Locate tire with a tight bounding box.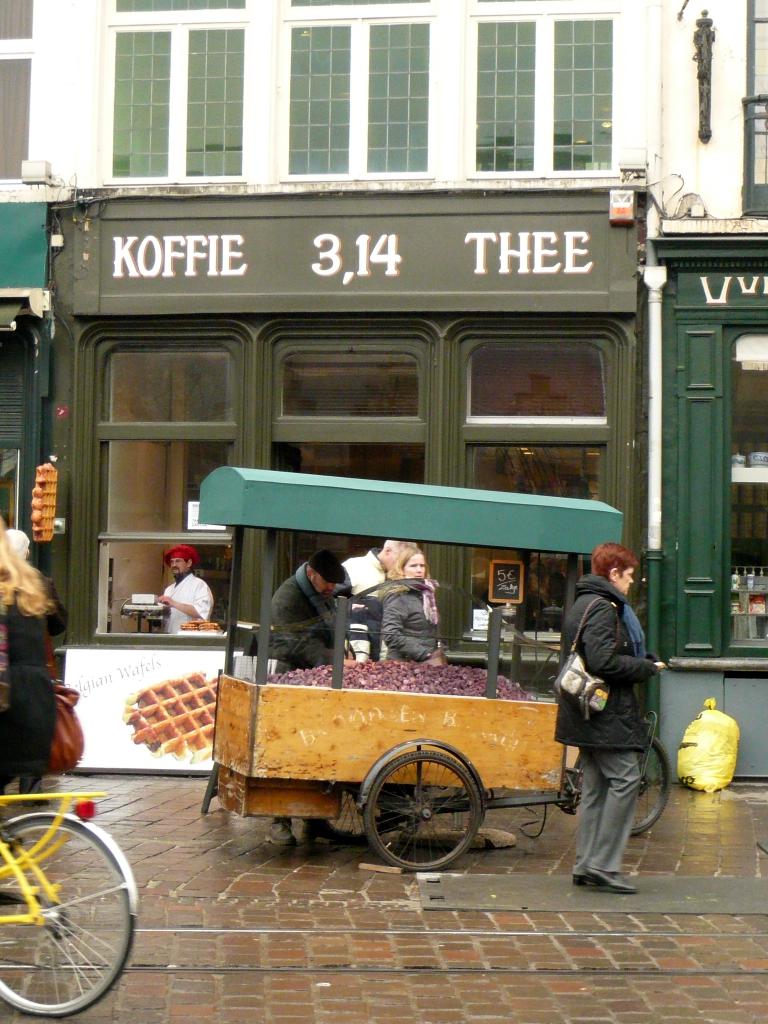
(630, 734, 672, 836).
